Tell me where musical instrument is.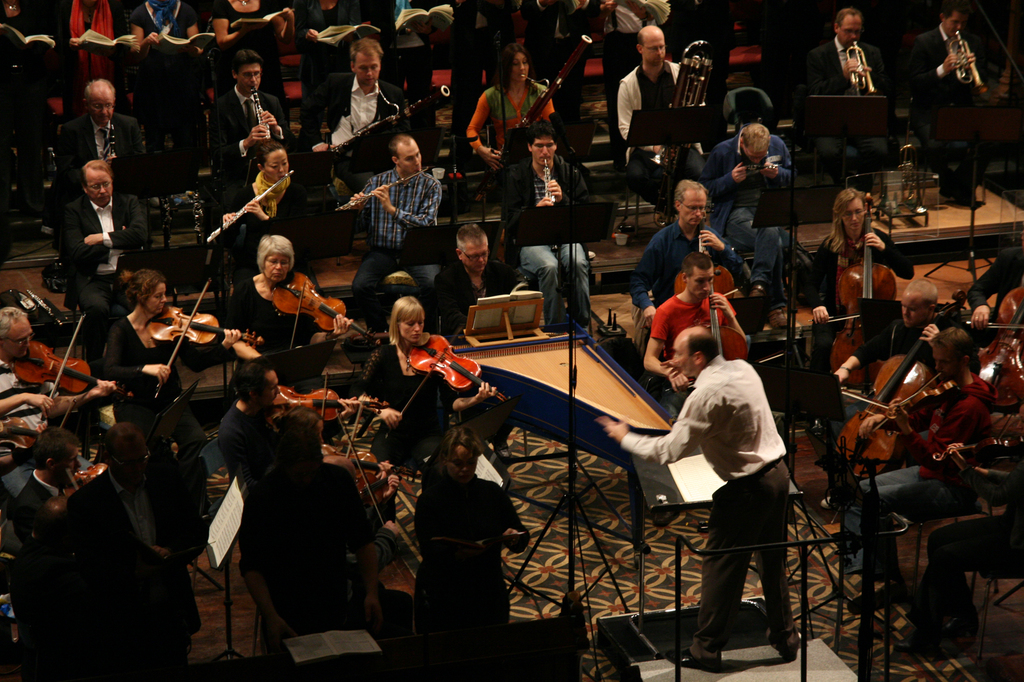
musical instrument is at [left=834, top=190, right=902, bottom=386].
